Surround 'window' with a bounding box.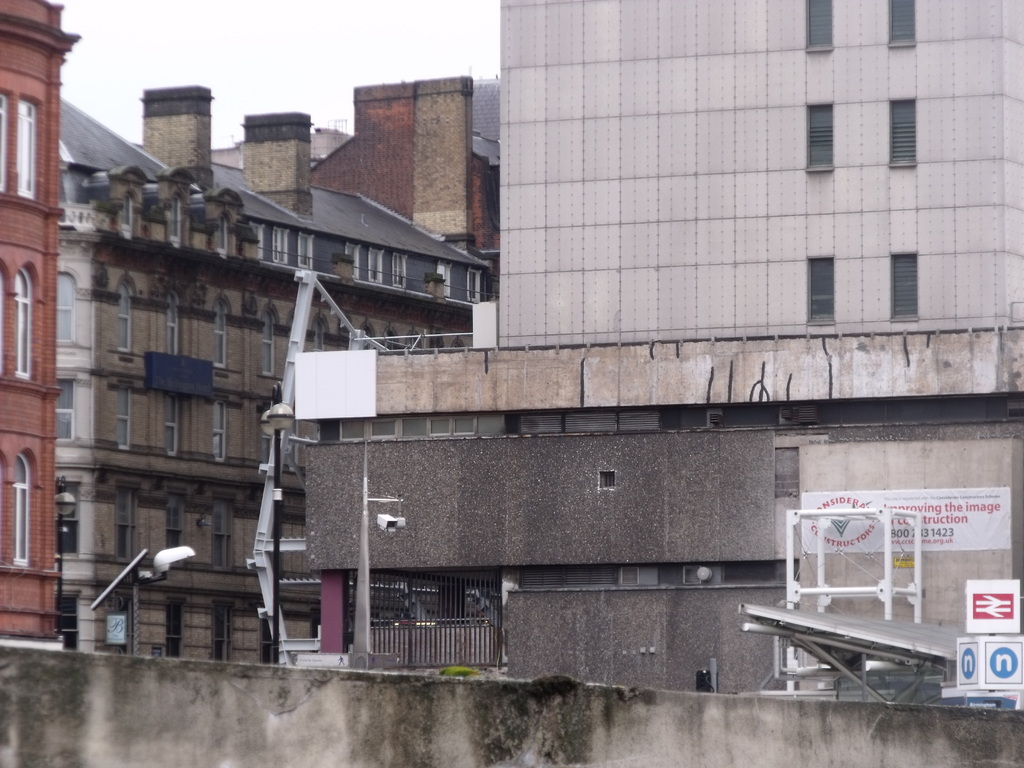
Rect(271, 227, 291, 264).
